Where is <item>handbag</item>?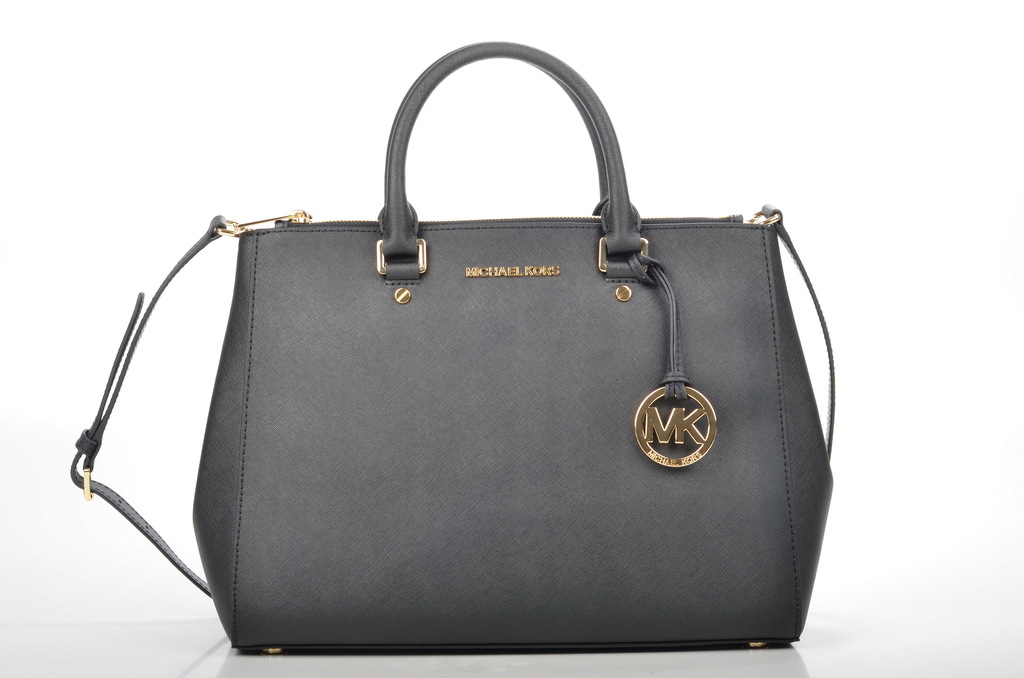
<region>72, 42, 836, 656</region>.
